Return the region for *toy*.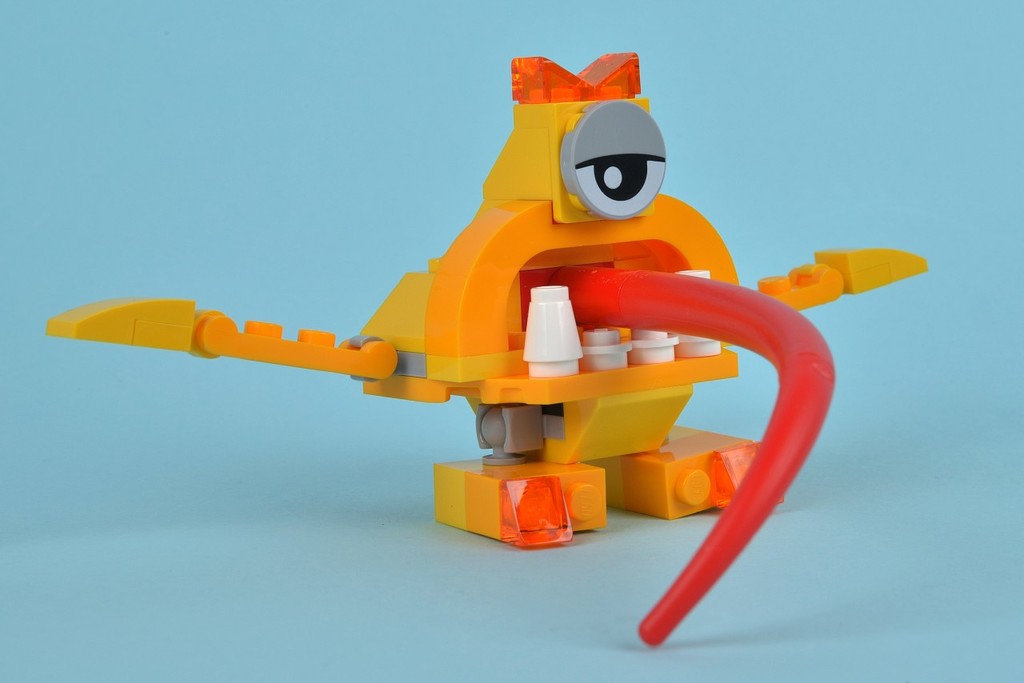
region(28, 34, 930, 652).
